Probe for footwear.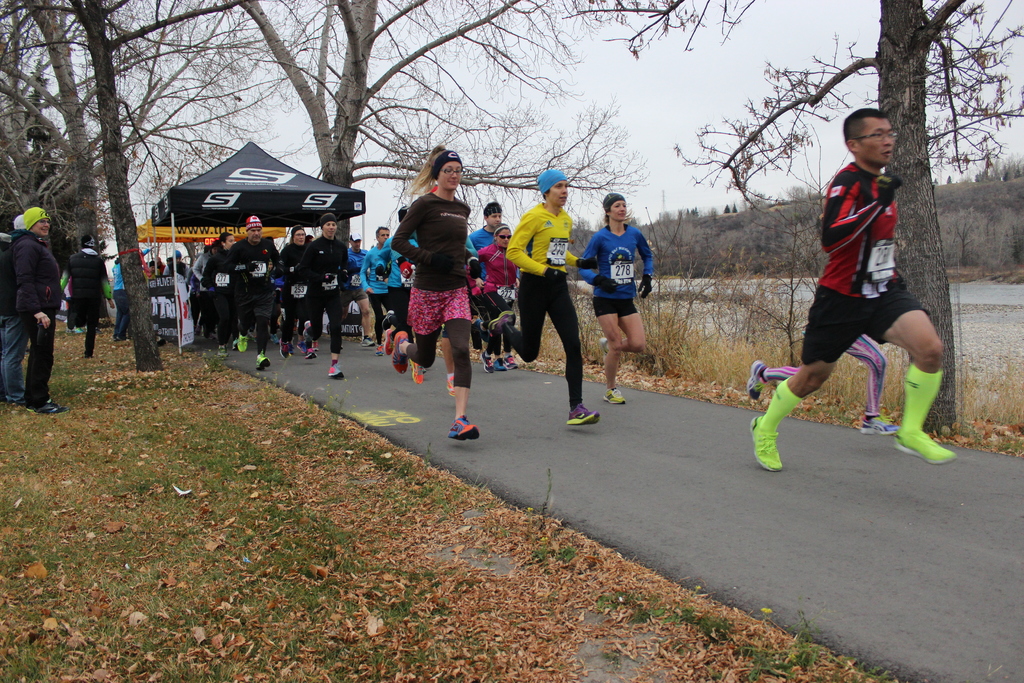
Probe result: {"left": 216, "top": 343, "right": 226, "bottom": 360}.
